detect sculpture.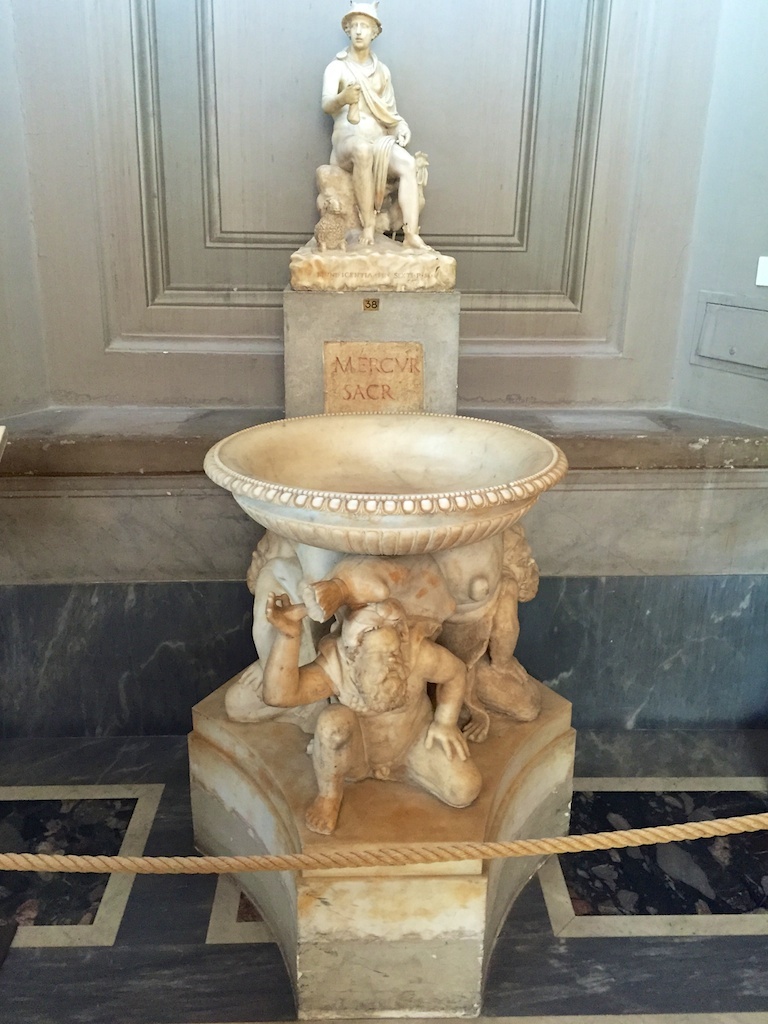
Detected at [254, 562, 497, 851].
